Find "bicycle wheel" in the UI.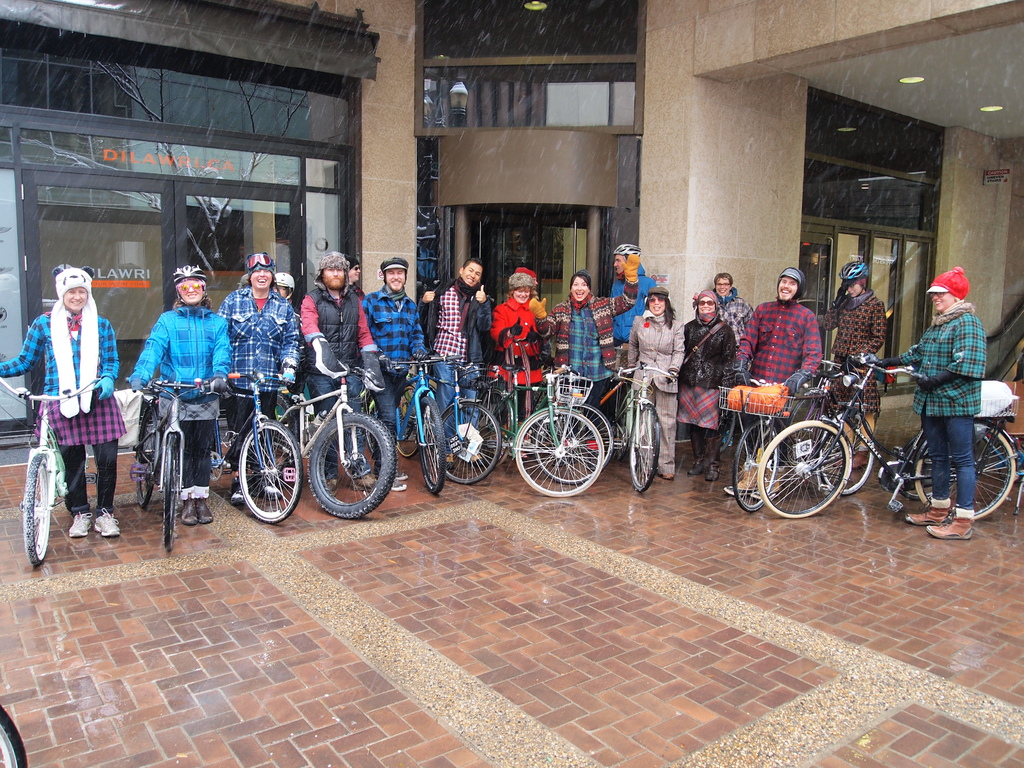
UI element at [915,424,1017,522].
